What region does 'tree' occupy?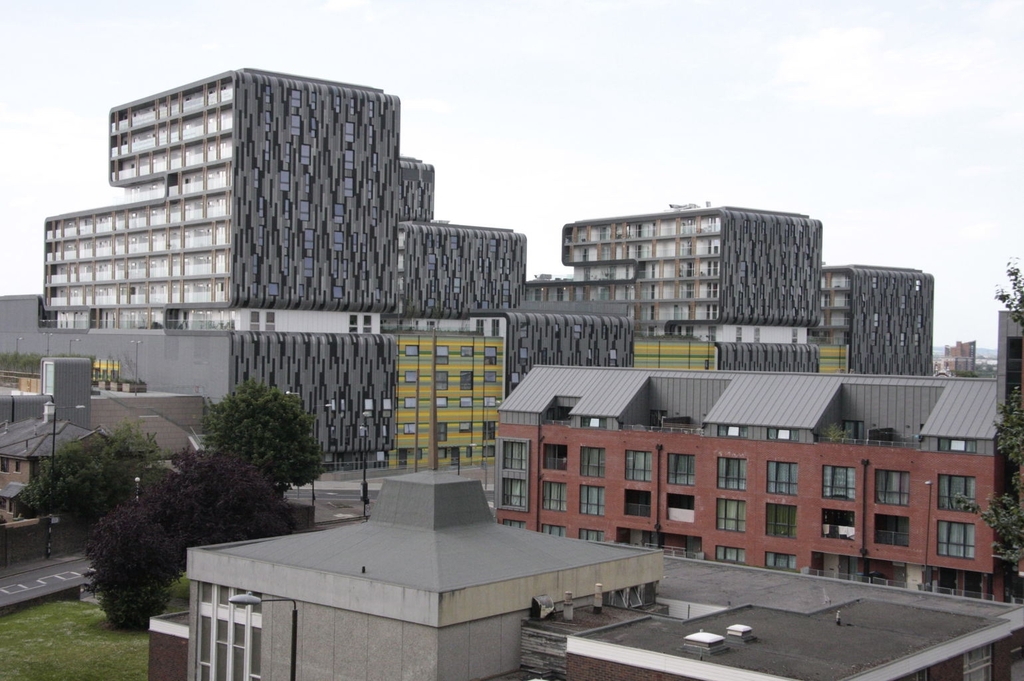
Rect(954, 256, 1023, 574).
